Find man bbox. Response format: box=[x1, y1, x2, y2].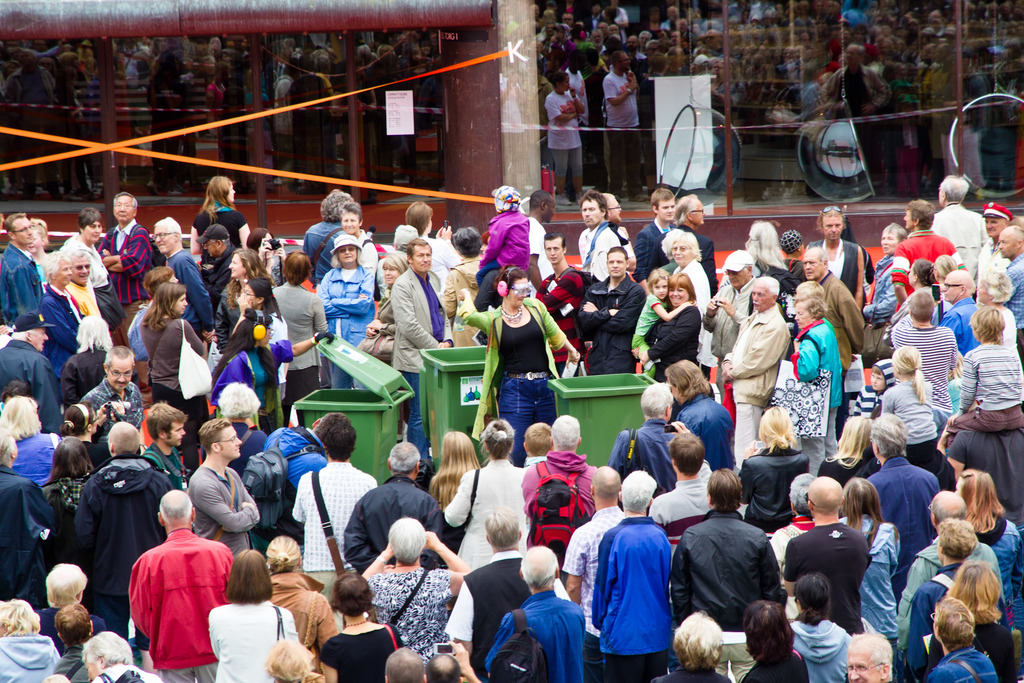
box=[392, 239, 455, 473].
